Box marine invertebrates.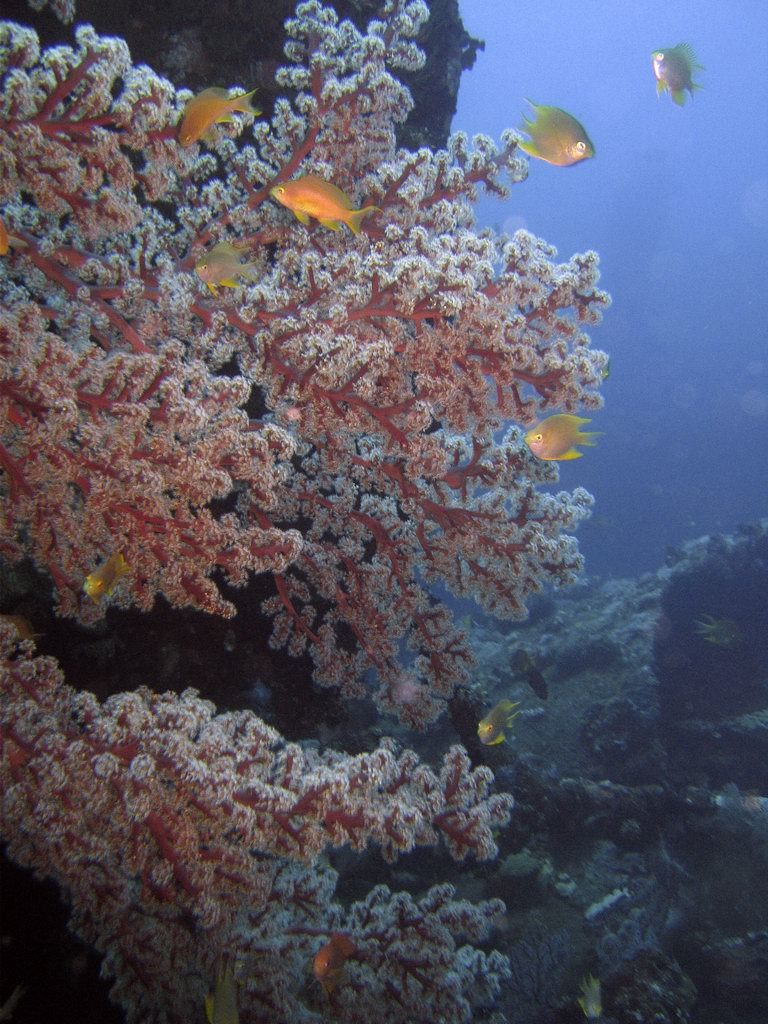
0/0/624/737.
